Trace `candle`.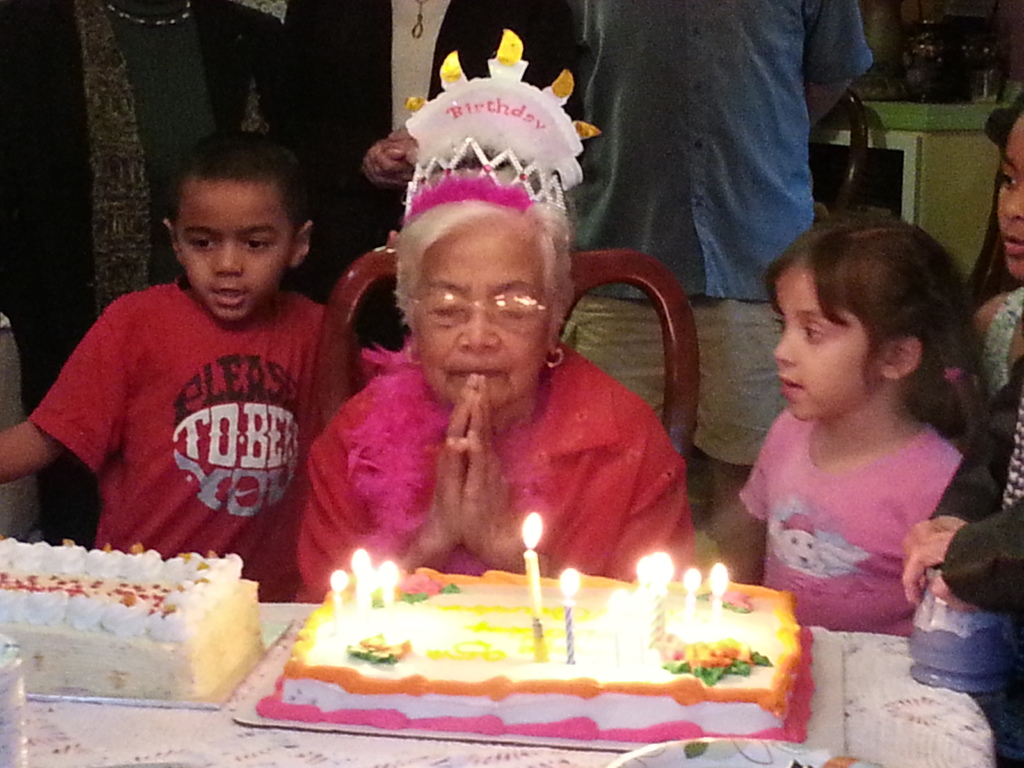
Traced to (330,573,346,611).
